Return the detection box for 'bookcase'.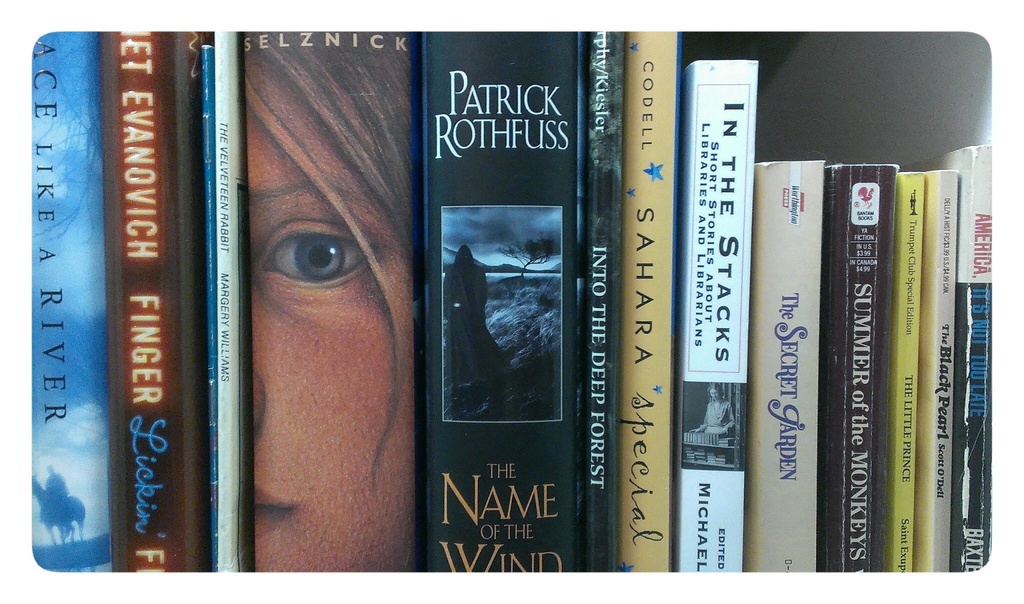
{"left": 0, "top": 0, "right": 1023, "bottom": 579}.
